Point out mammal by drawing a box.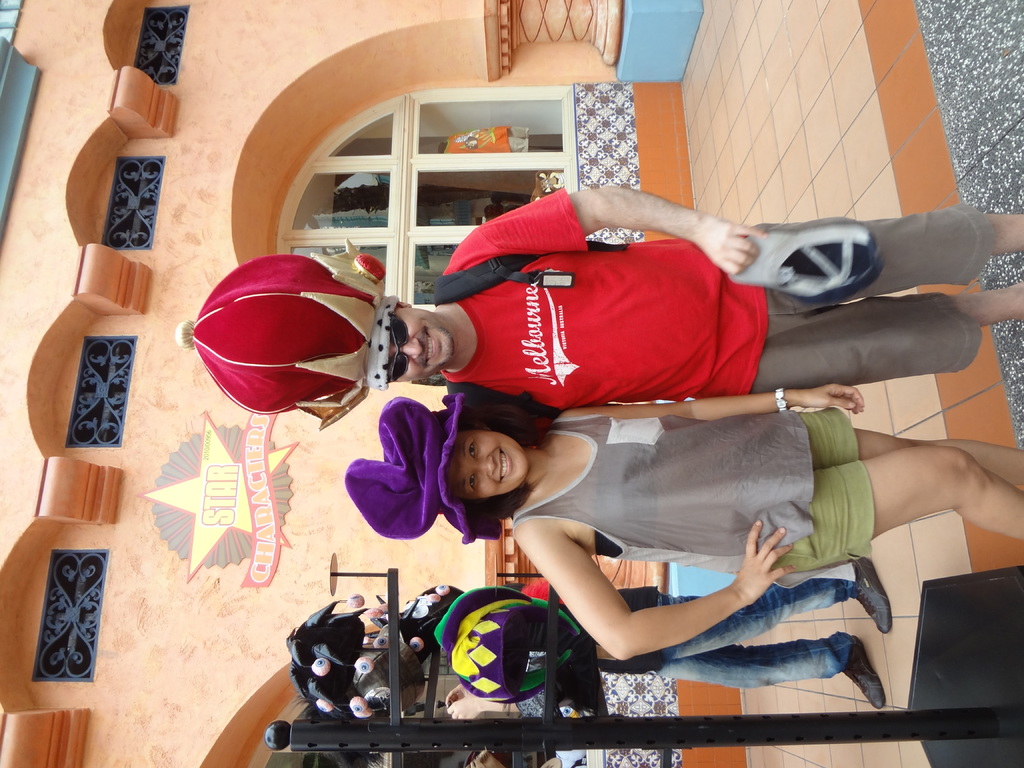
352,556,892,717.
